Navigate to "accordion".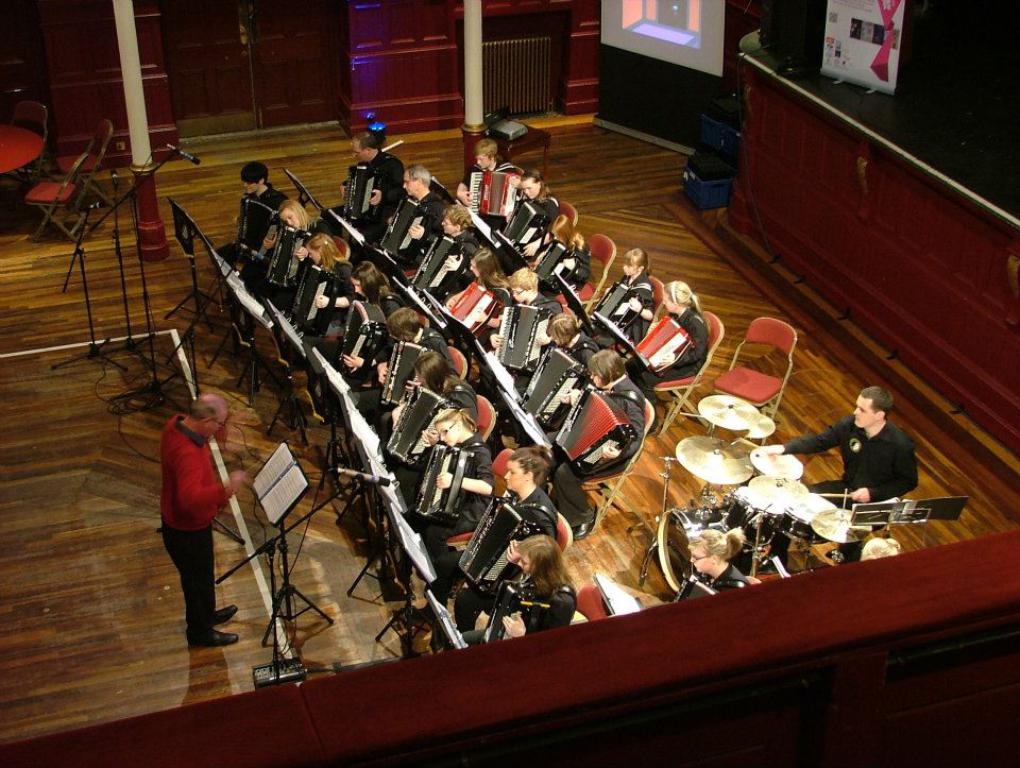
Navigation target: <box>376,197,440,266</box>.
